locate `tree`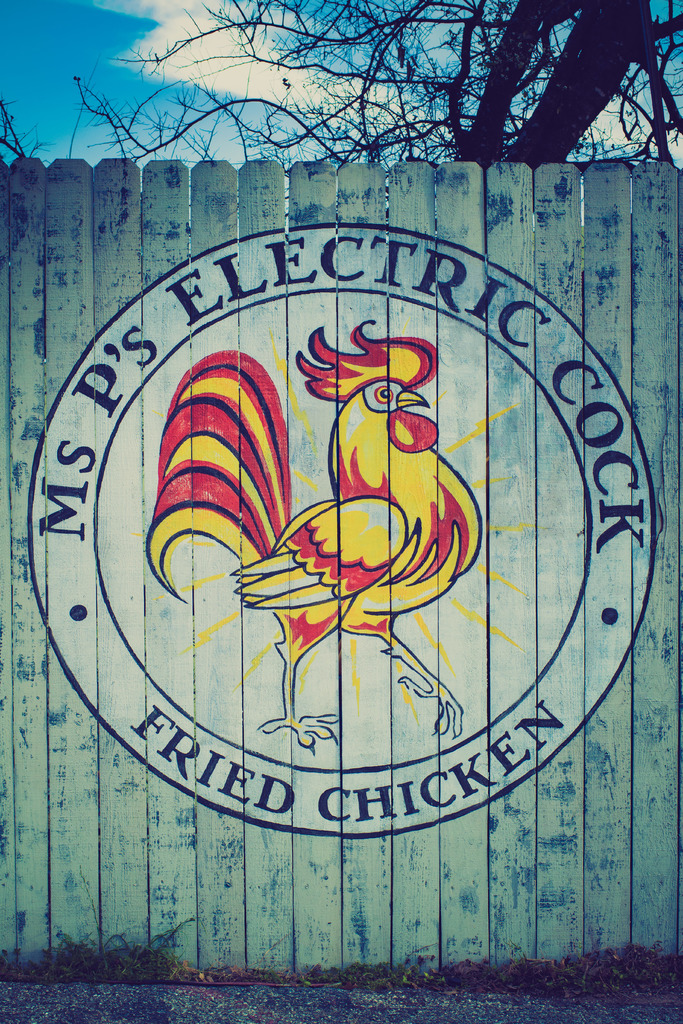
(71,1,682,164)
